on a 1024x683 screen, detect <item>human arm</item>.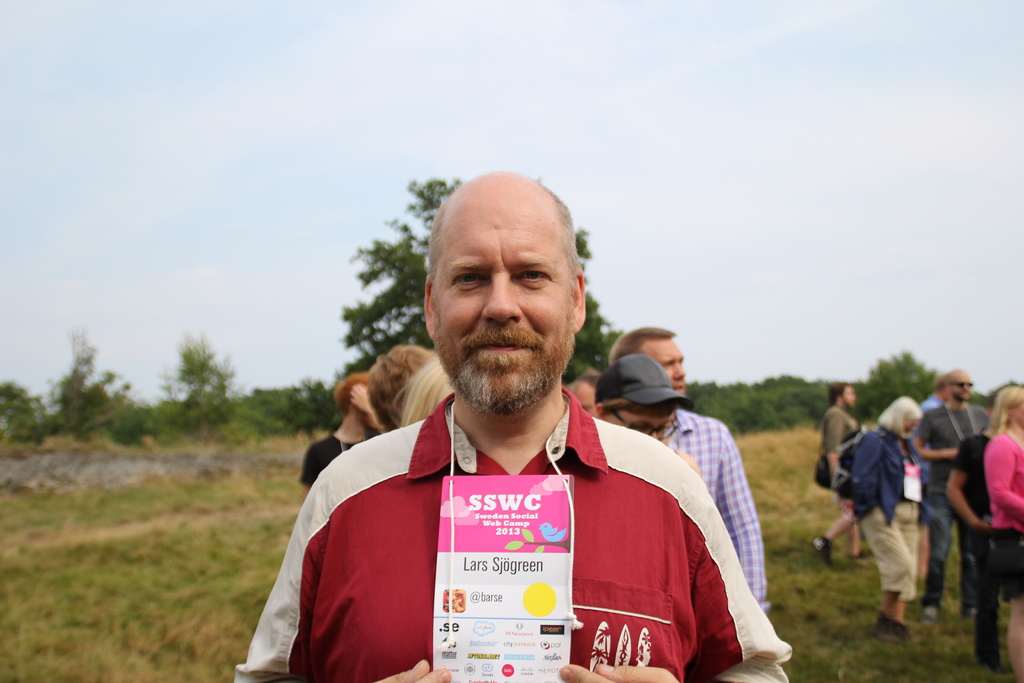
box(346, 383, 381, 432).
